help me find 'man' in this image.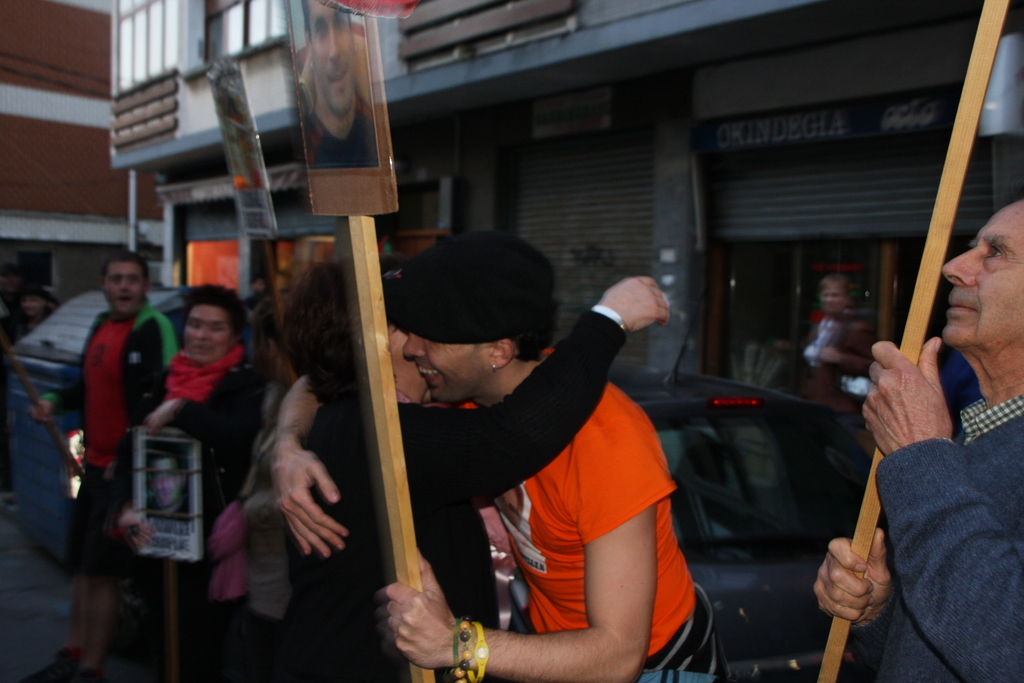
Found it: 28 243 183 682.
